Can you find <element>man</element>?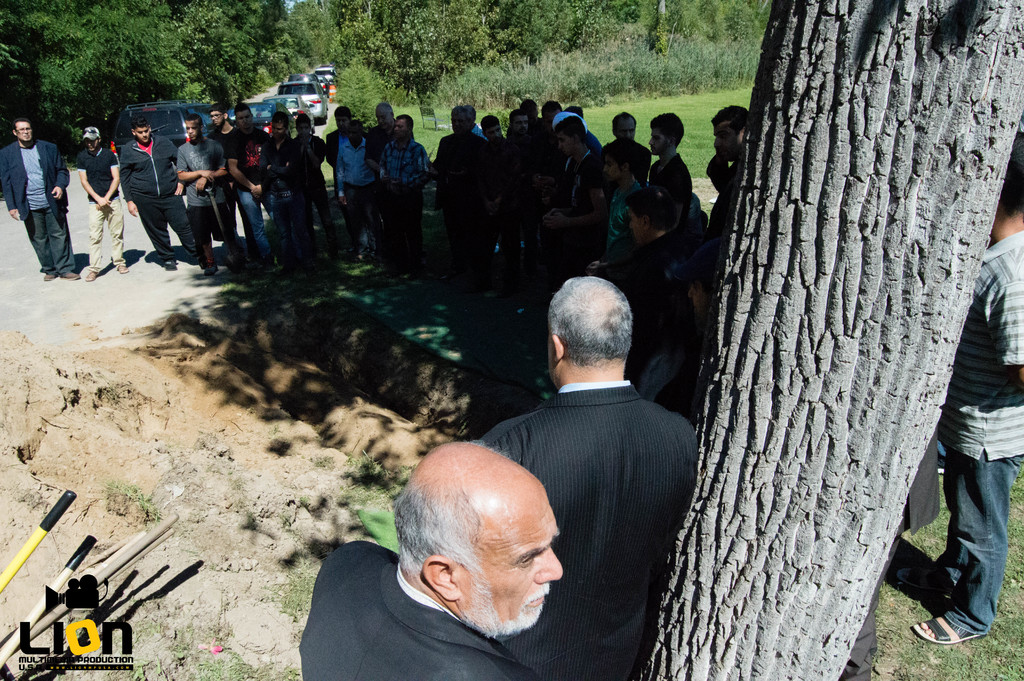
Yes, bounding box: [left=118, top=124, right=214, bottom=264].
